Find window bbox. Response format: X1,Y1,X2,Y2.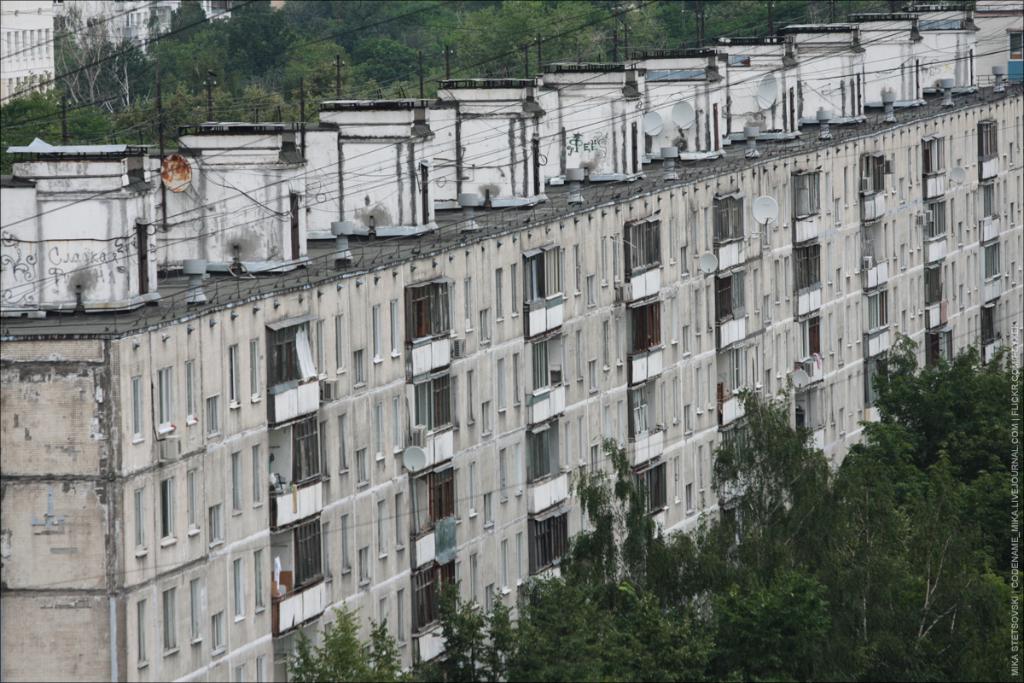
524,505,575,572.
